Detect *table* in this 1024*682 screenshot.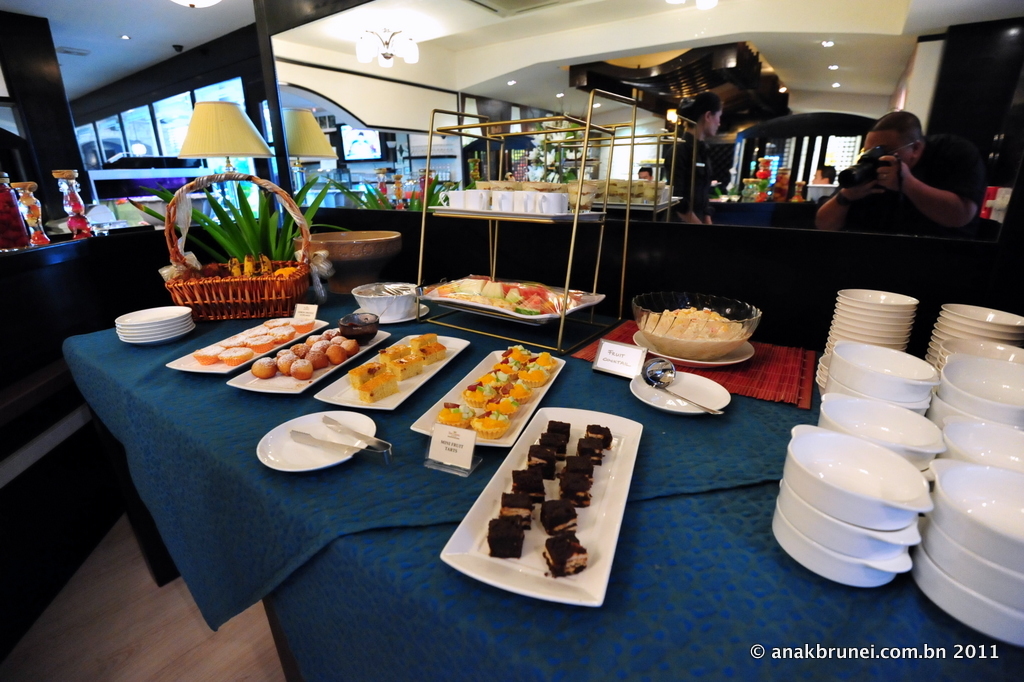
Detection: Rect(37, 206, 1023, 677).
